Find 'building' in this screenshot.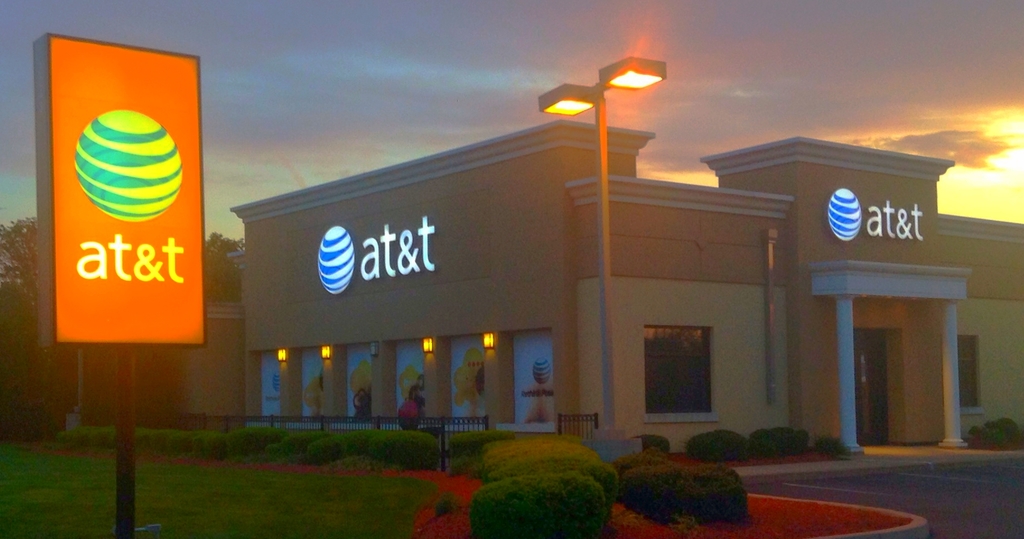
The bounding box for 'building' is select_region(67, 122, 1023, 452).
